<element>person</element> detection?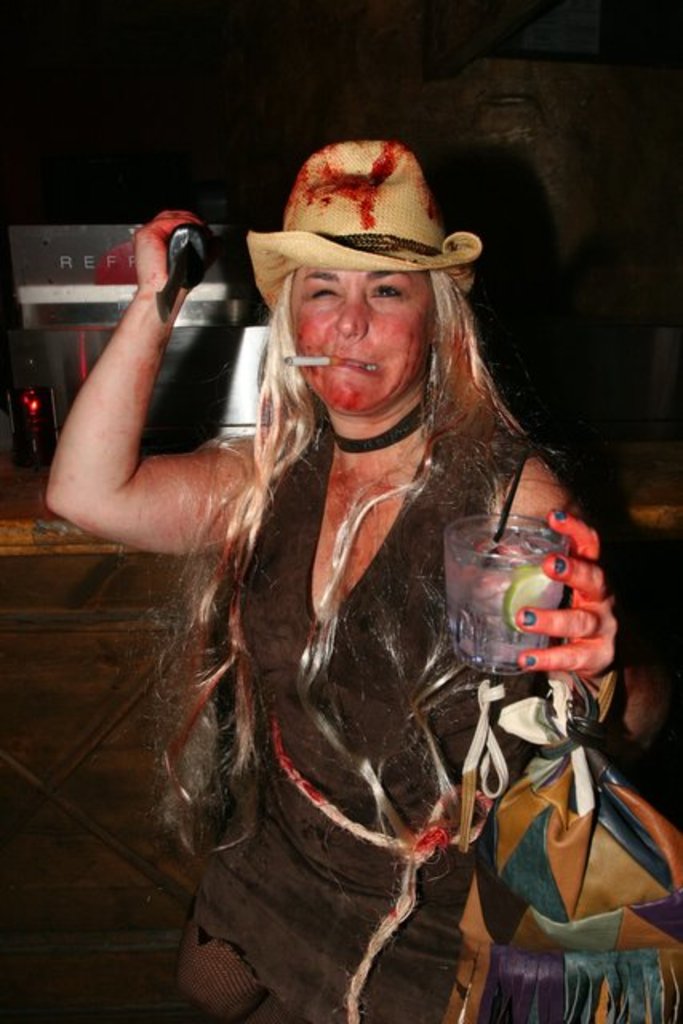
Rect(109, 147, 605, 1005)
